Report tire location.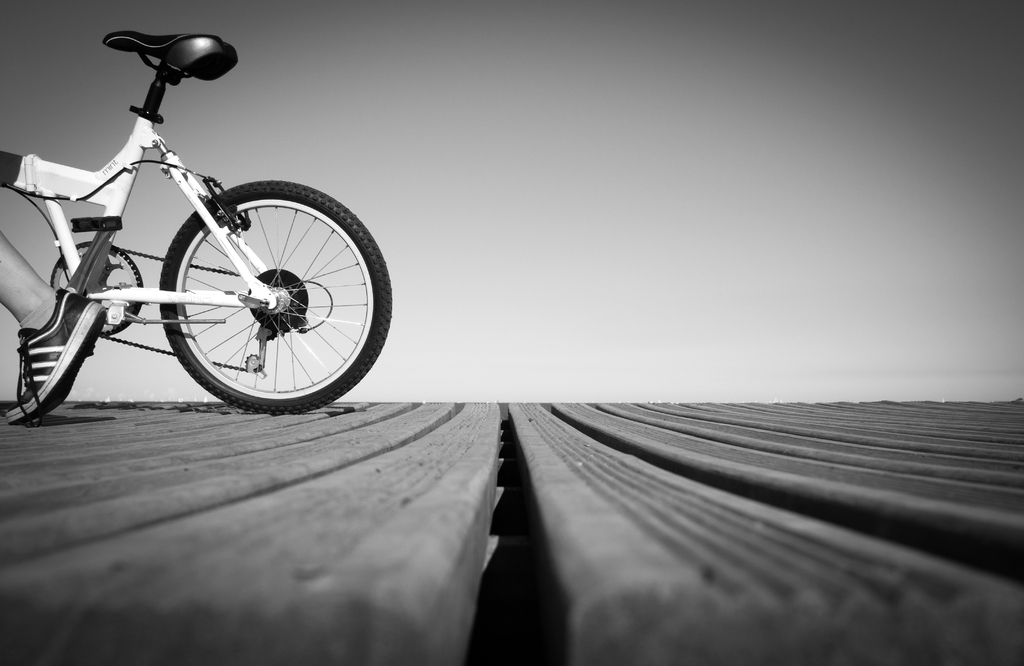
Report: box(159, 178, 393, 423).
